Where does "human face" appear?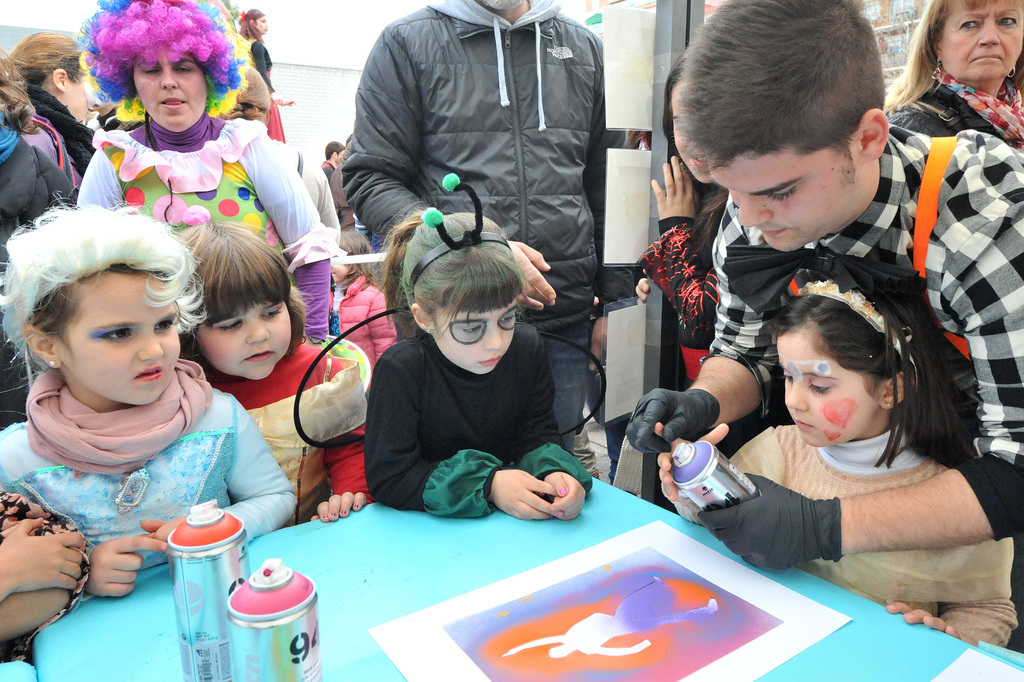
Appears at (left=61, top=77, right=88, bottom=126).
